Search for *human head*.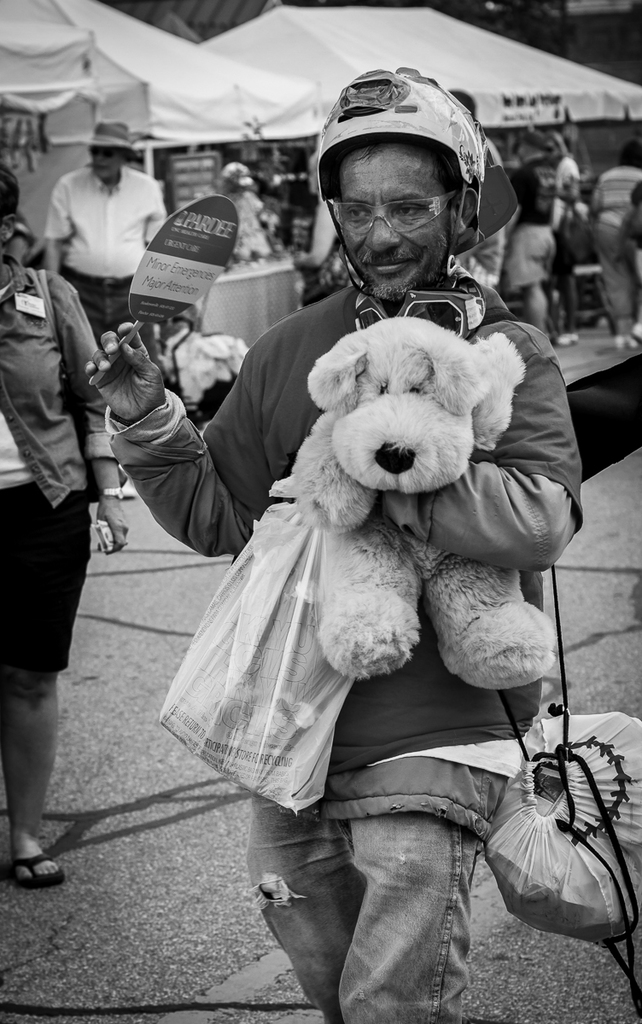
Found at 85:116:139:182.
